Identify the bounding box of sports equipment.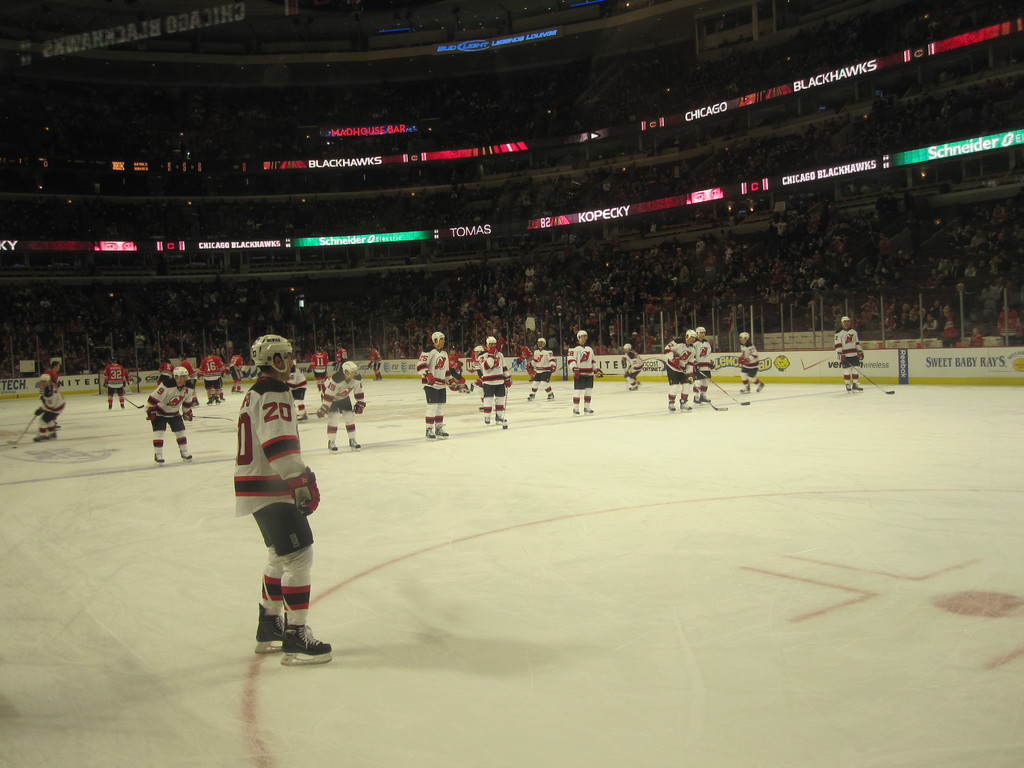
pyautogui.locateOnScreen(314, 404, 331, 420).
